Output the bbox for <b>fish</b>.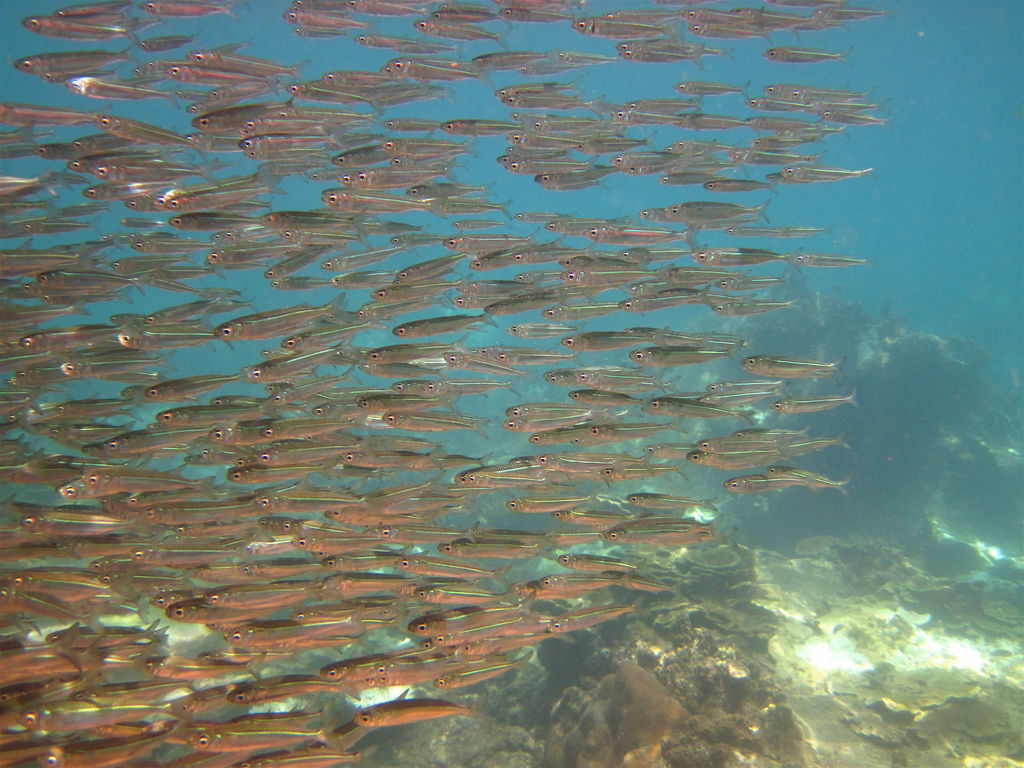
(731, 147, 826, 166).
